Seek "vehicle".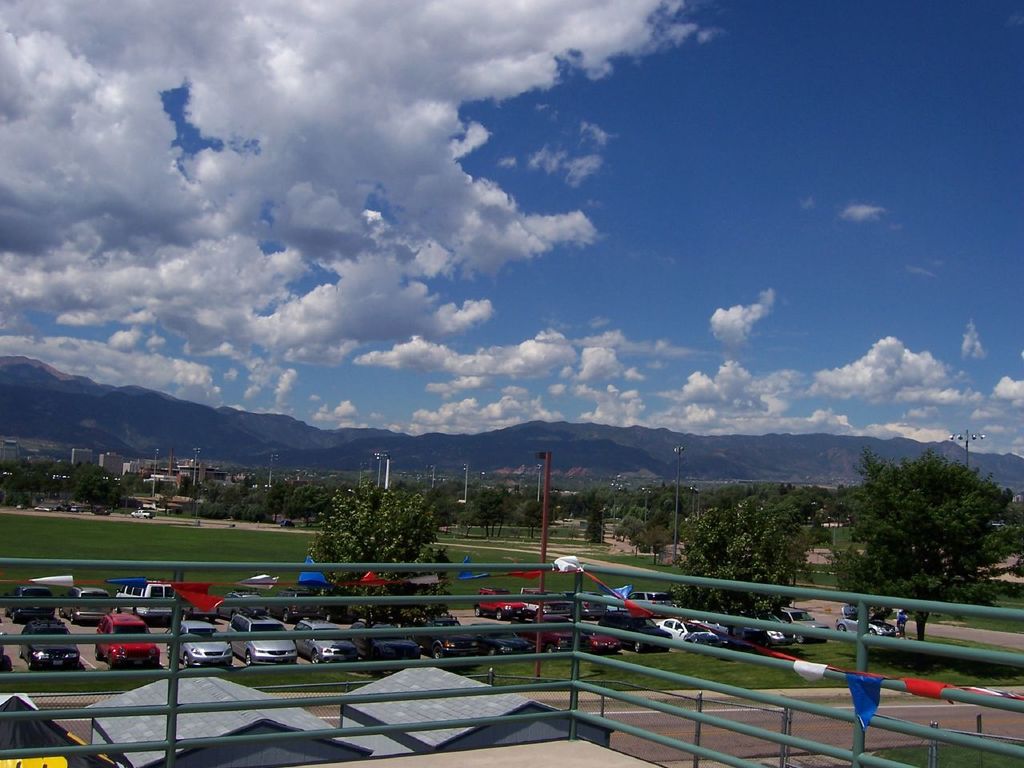
l=768, t=606, r=830, b=648.
